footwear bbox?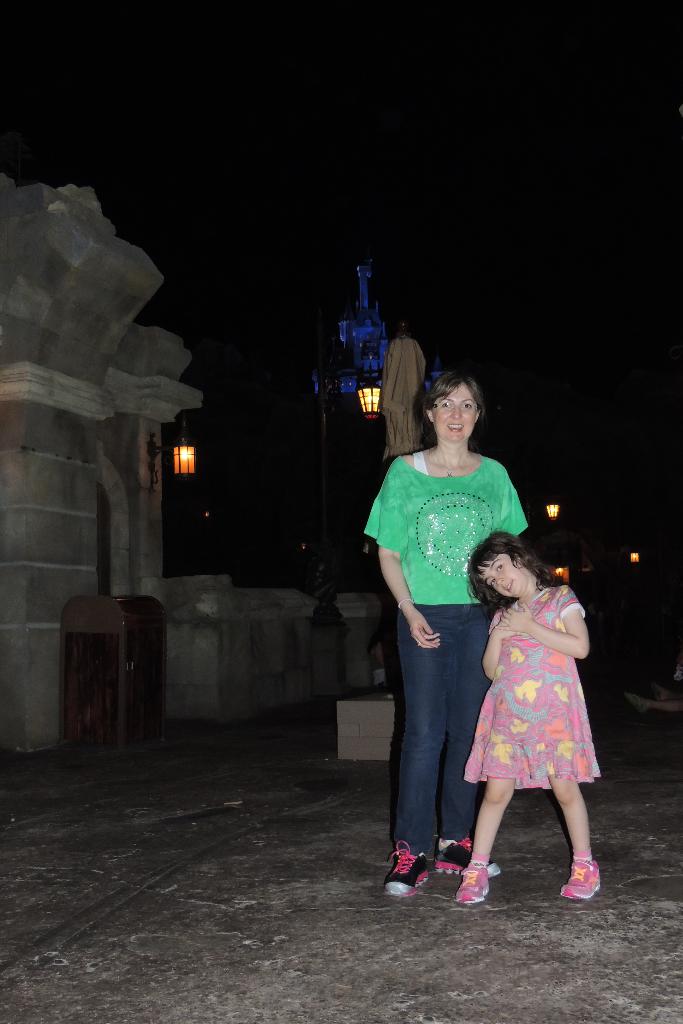
[389,846,452,906]
